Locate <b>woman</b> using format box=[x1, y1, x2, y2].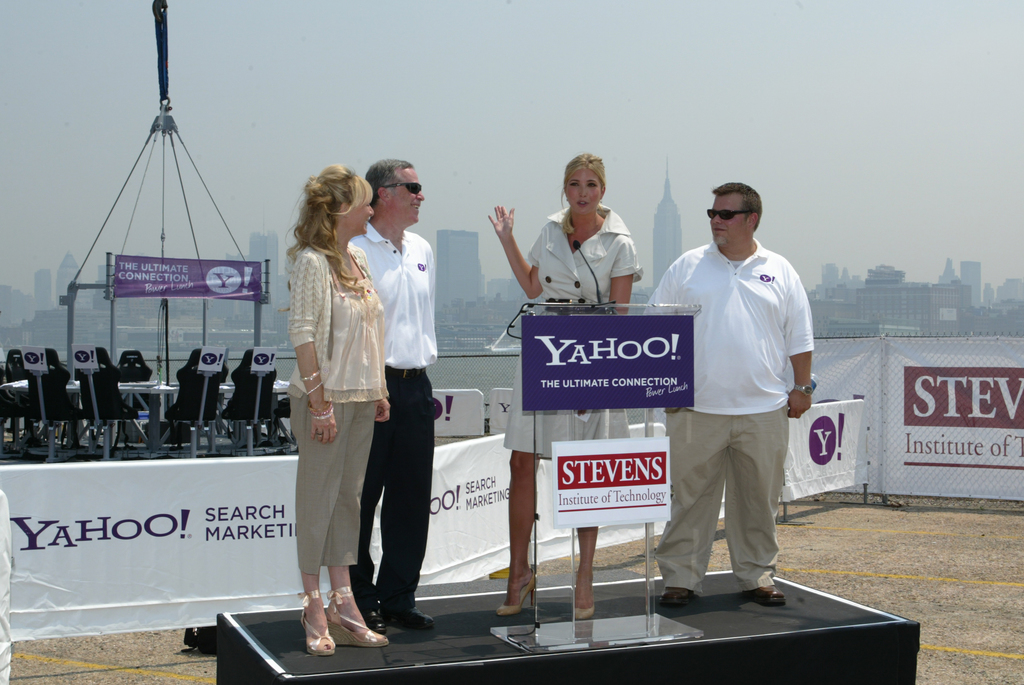
box=[490, 151, 643, 614].
